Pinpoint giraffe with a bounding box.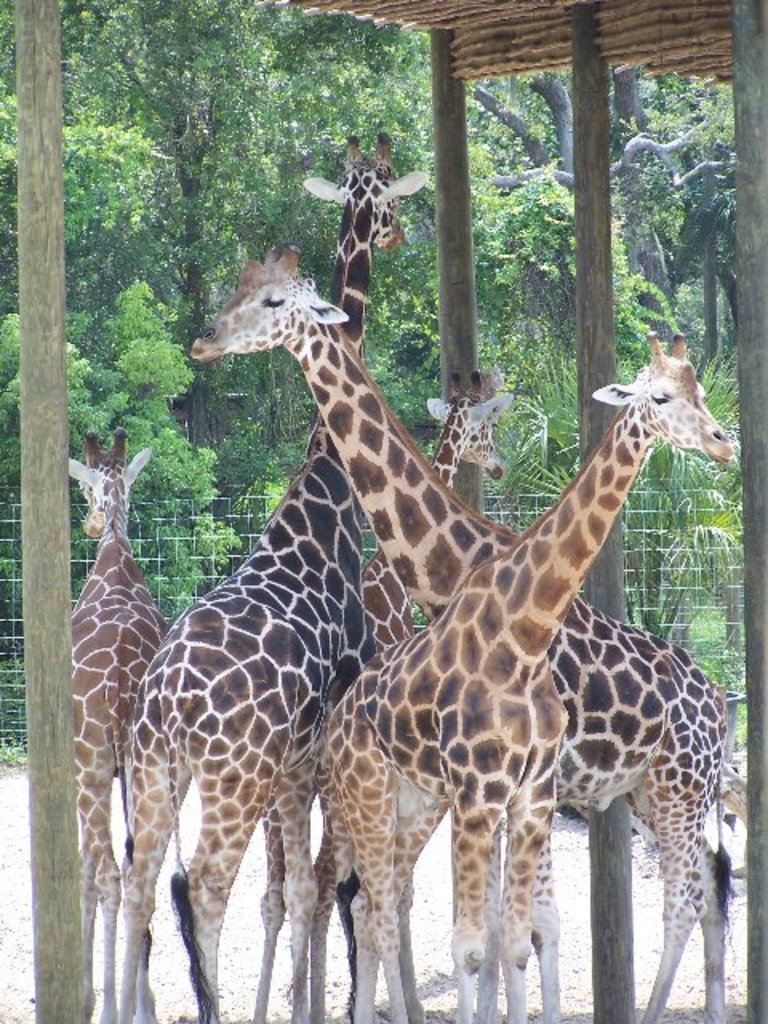
bbox(293, 366, 566, 1011).
